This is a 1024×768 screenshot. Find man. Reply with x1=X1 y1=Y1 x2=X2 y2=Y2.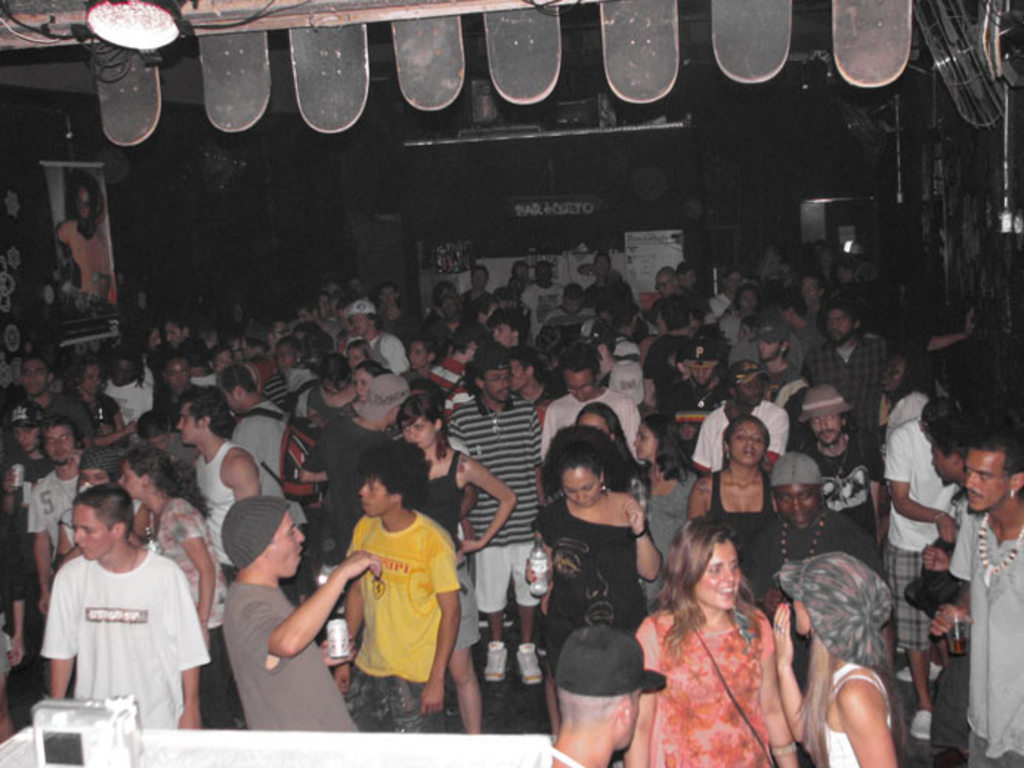
x1=488 y1=309 x2=528 y2=350.
